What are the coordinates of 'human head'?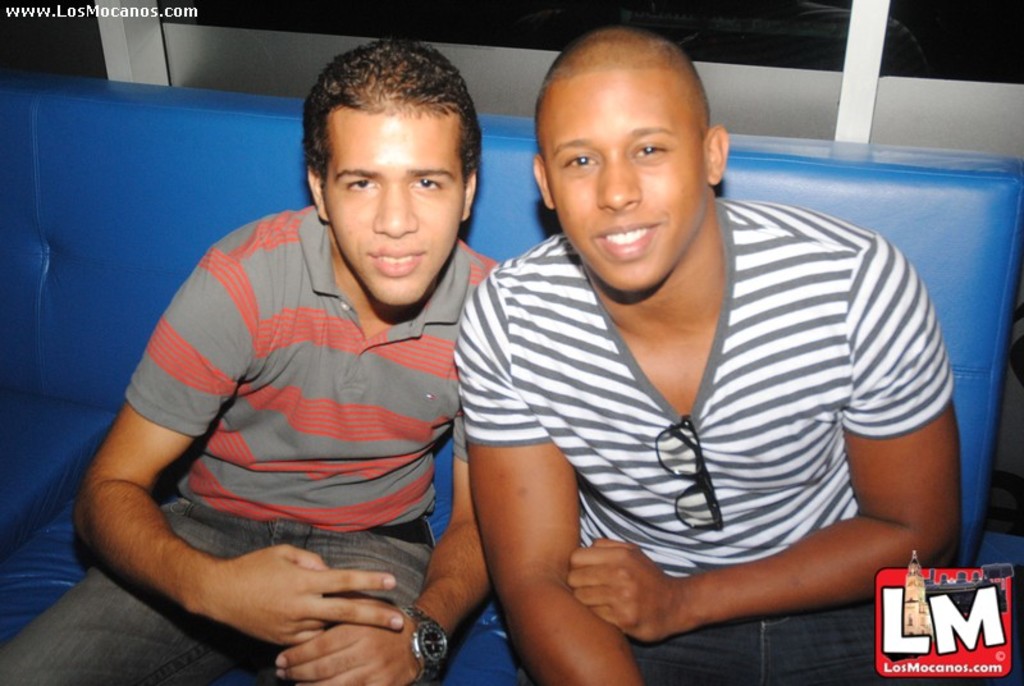
region(534, 22, 724, 264).
